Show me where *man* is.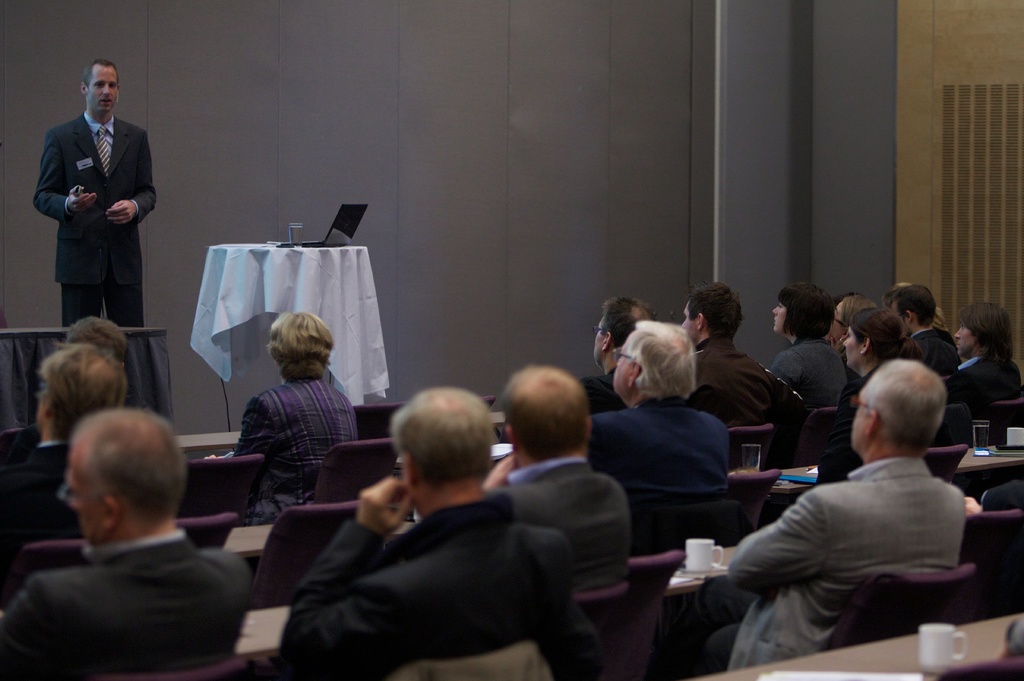
*man* is at 945:298:1023:407.
